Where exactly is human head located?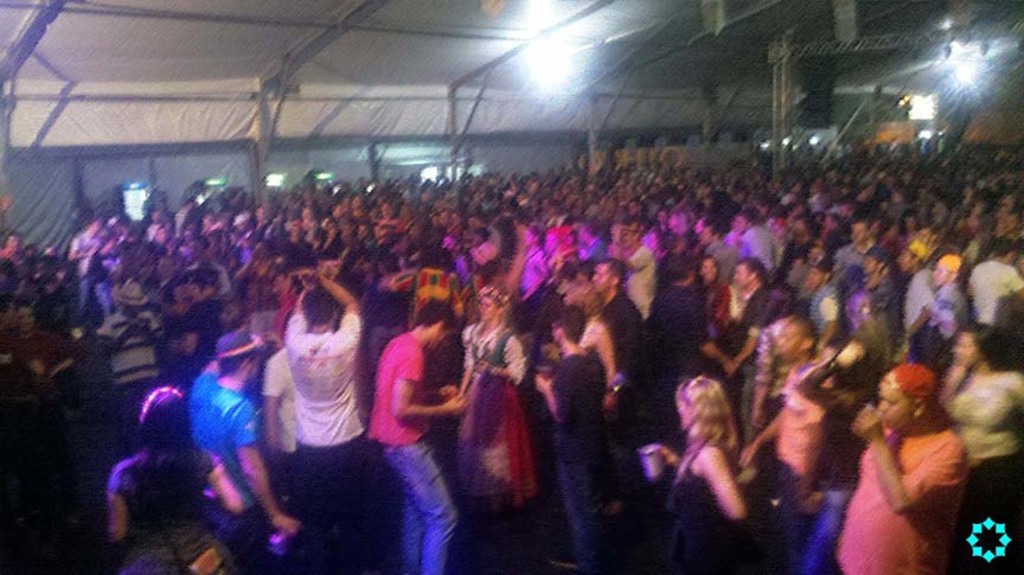
Its bounding box is (295,285,347,336).
